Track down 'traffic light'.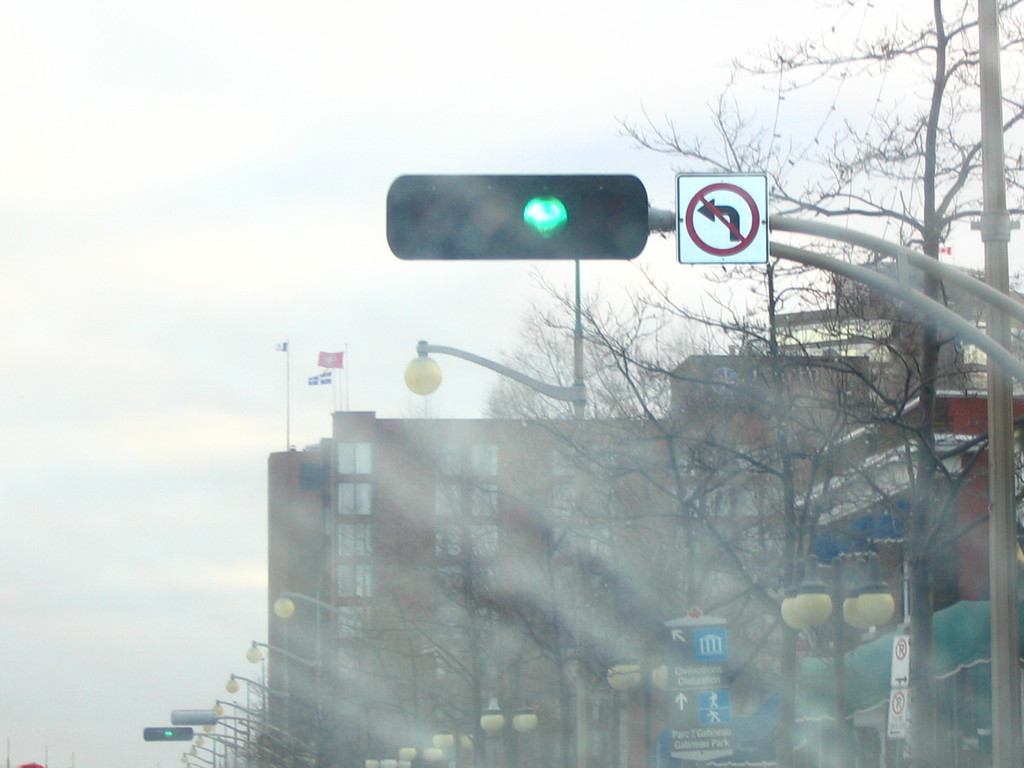
Tracked to 170, 709, 218, 723.
